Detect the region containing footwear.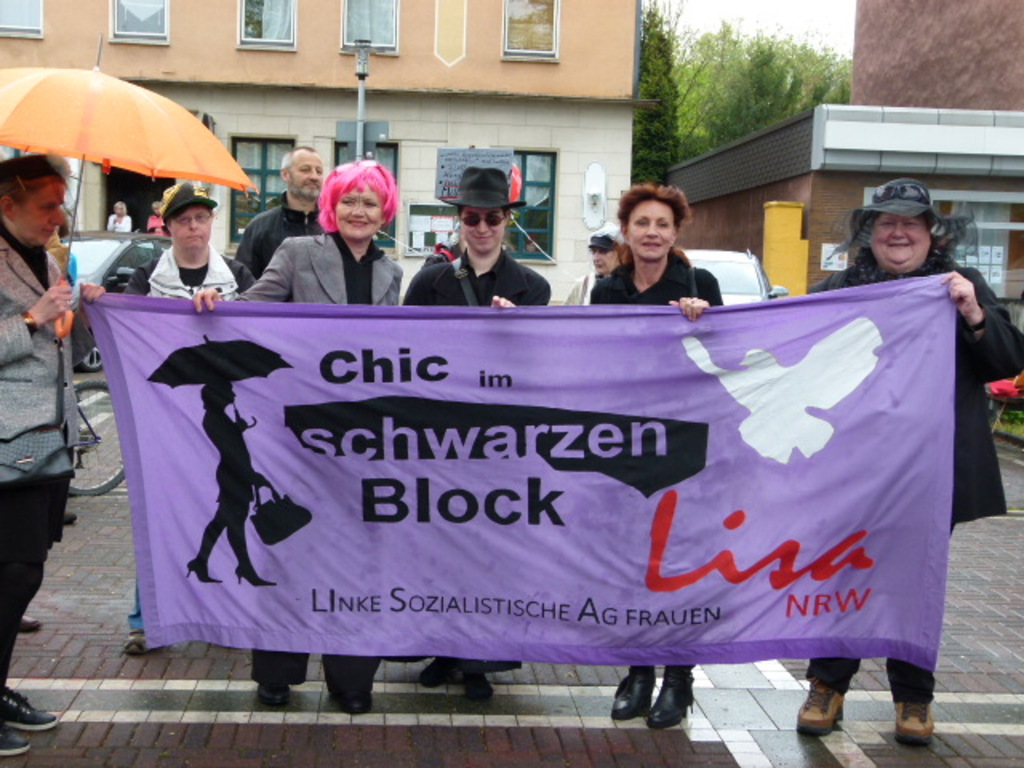
detection(790, 674, 840, 739).
